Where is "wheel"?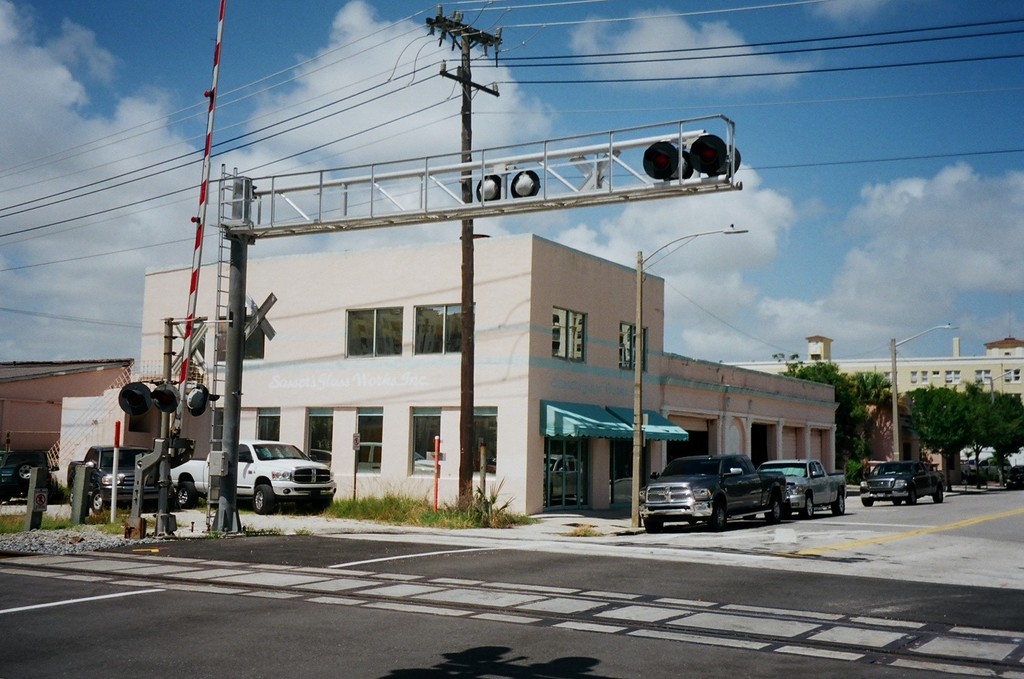
select_region(89, 491, 111, 514).
